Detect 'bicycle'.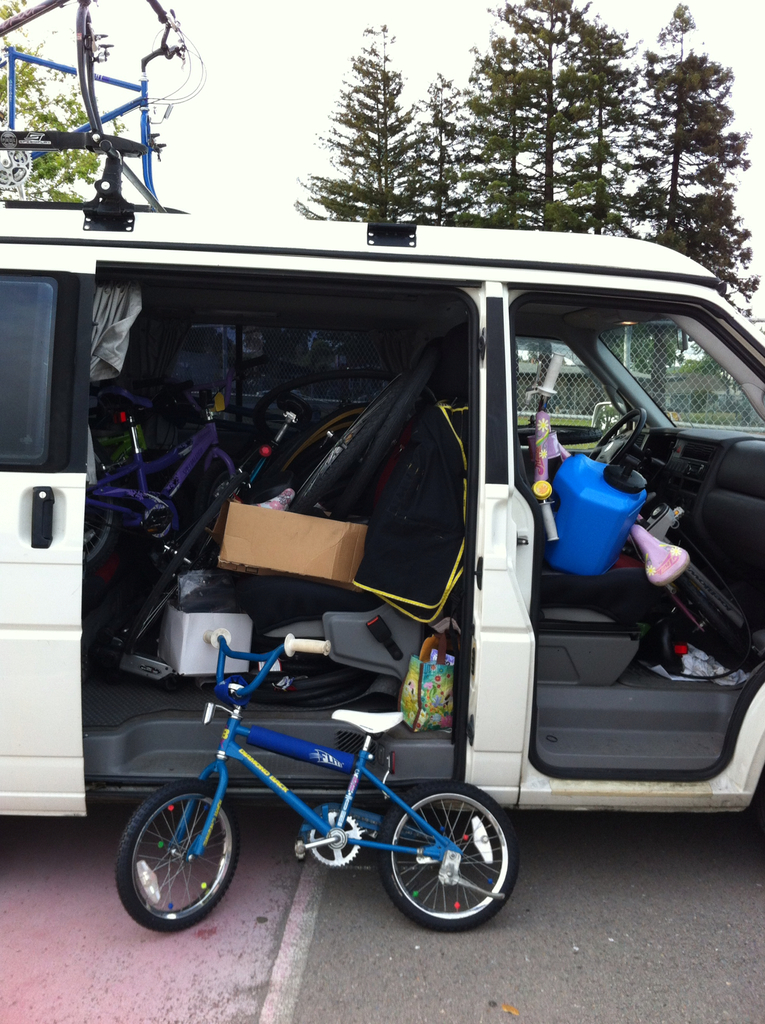
Detected at (514, 351, 759, 673).
